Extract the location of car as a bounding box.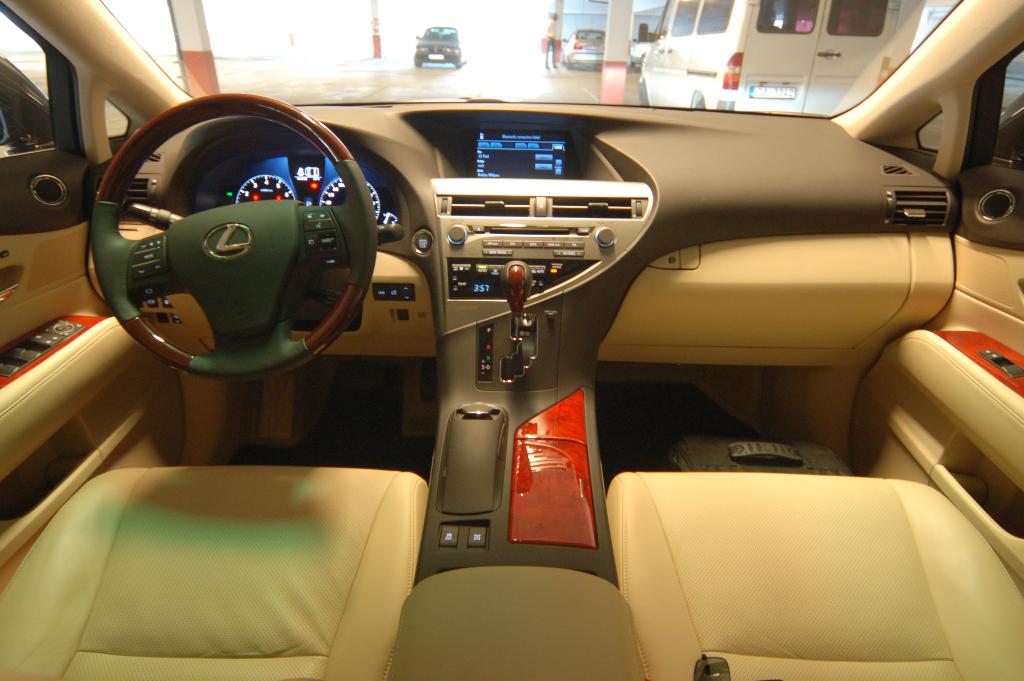
{"left": 557, "top": 26, "right": 602, "bottom": 62}.
